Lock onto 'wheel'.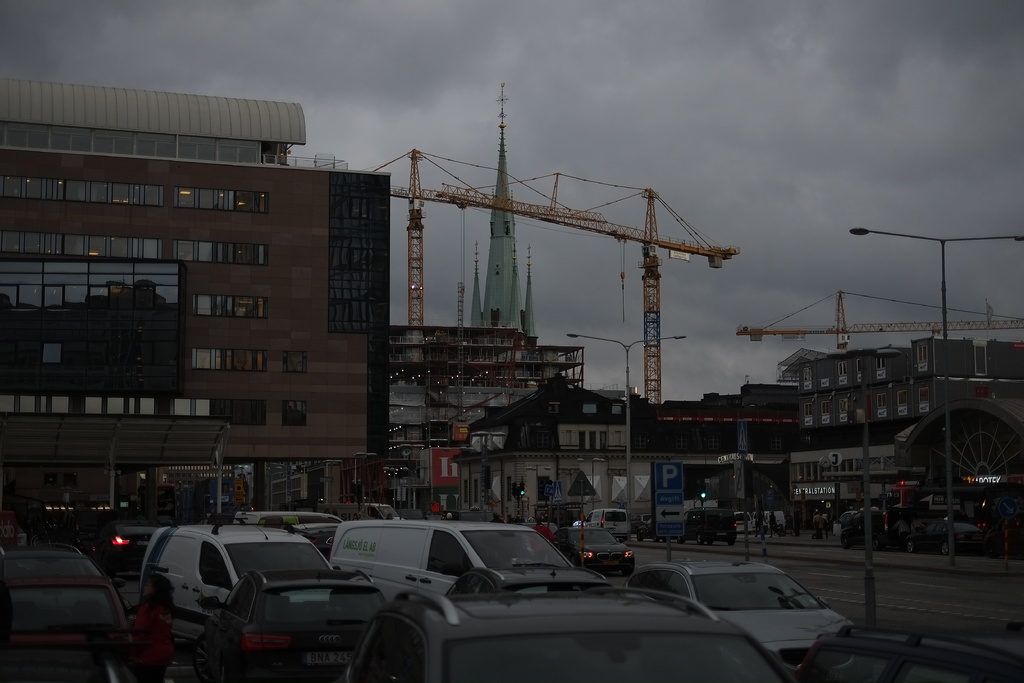
Locked: select_region(937, 538, 959, 555).
